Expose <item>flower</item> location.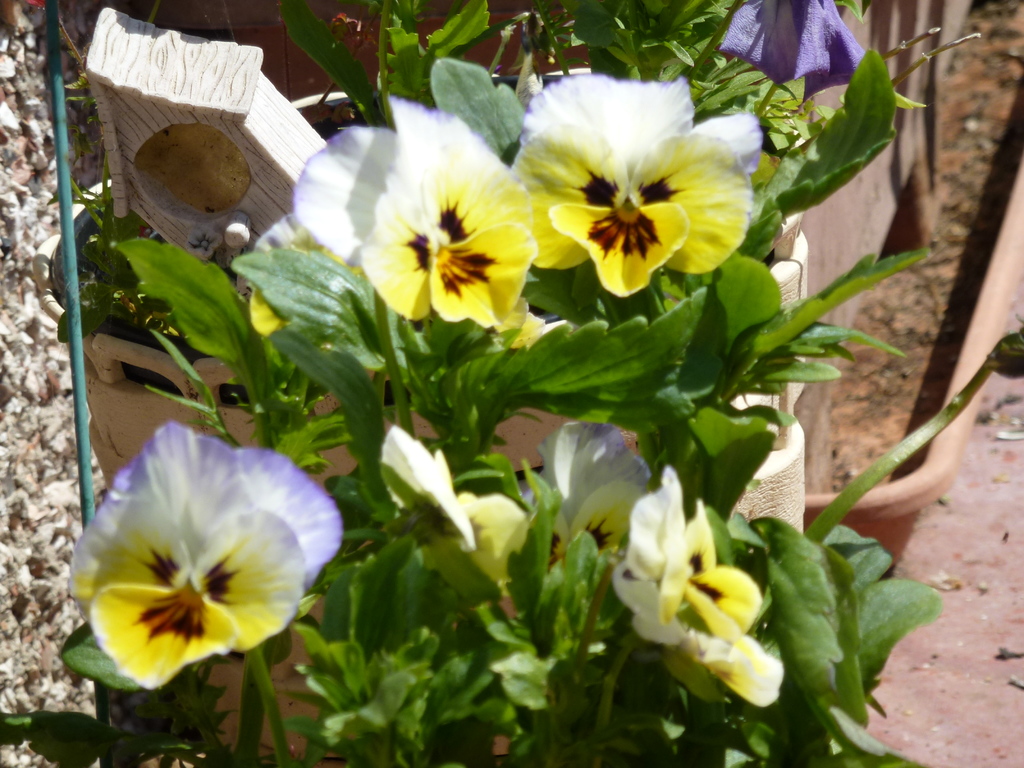
Exposed at BBox(718, 0, 863, 103).
